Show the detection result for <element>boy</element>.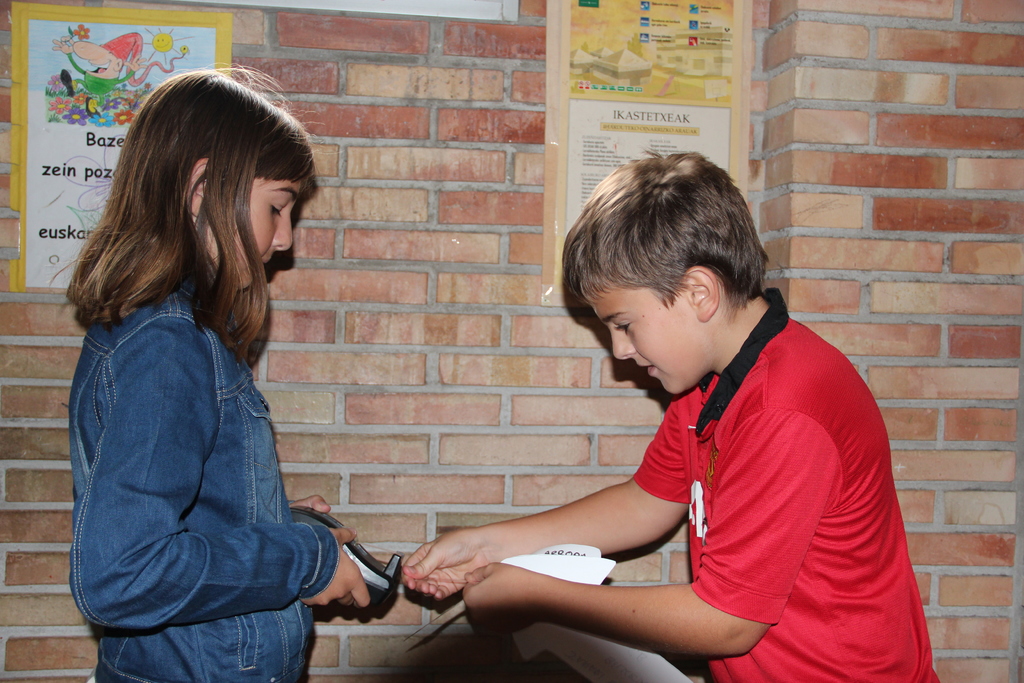
<bbox>342, 178, 901, 660</bbox>.
